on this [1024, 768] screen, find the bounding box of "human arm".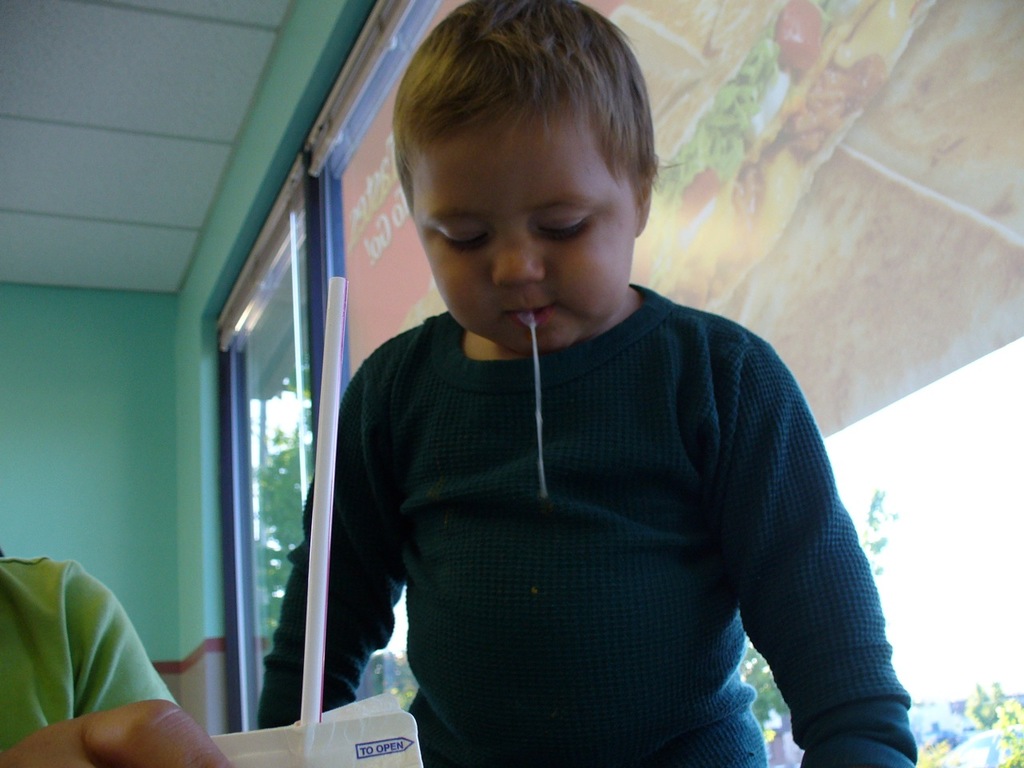
Bounding box: (685, 358, 916, 766).
